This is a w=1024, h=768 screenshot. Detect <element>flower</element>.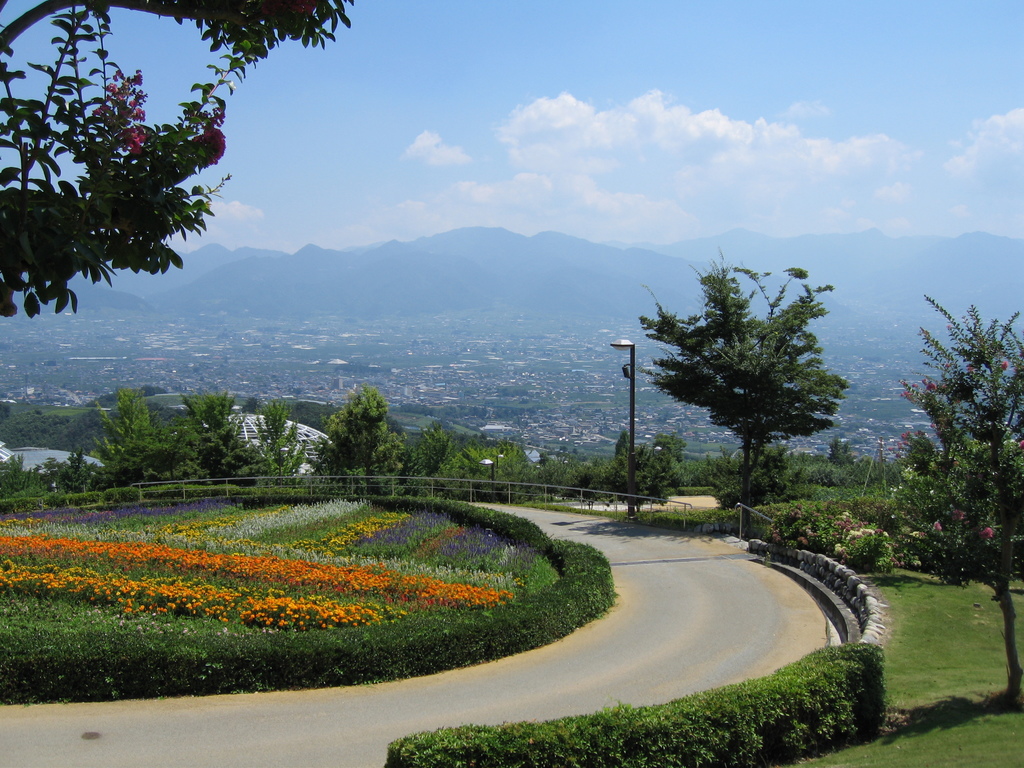
bbox=(935, 520, 940, 535).
